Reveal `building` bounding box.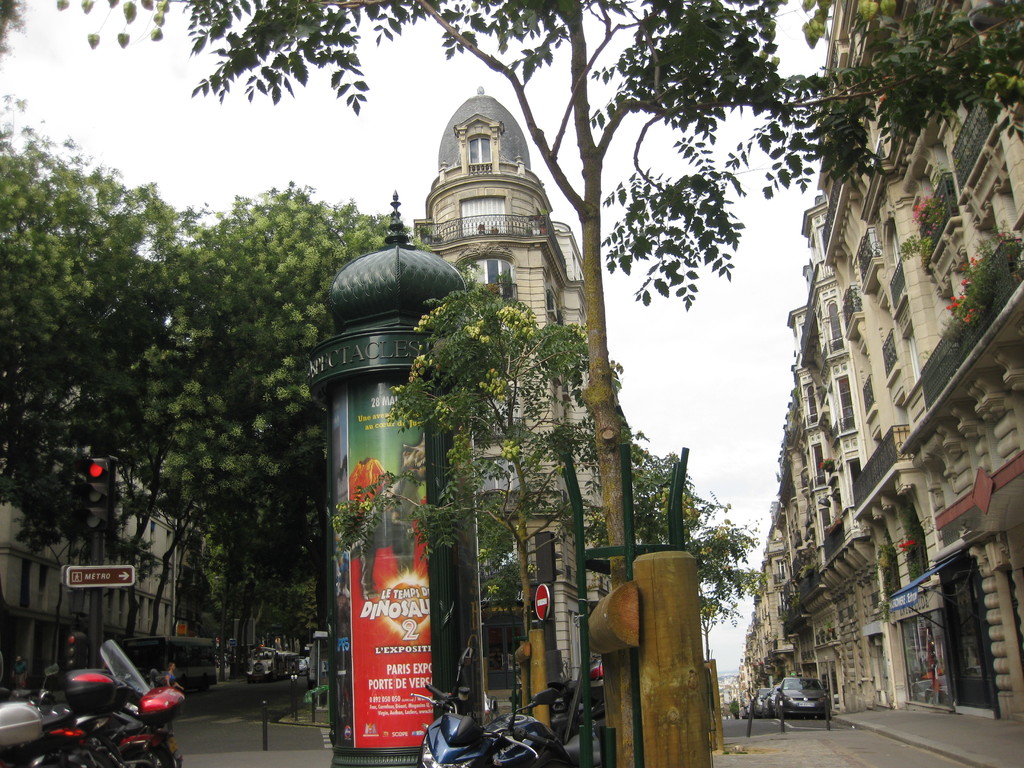
Revealed: region(733, 0, 1023, 735).
